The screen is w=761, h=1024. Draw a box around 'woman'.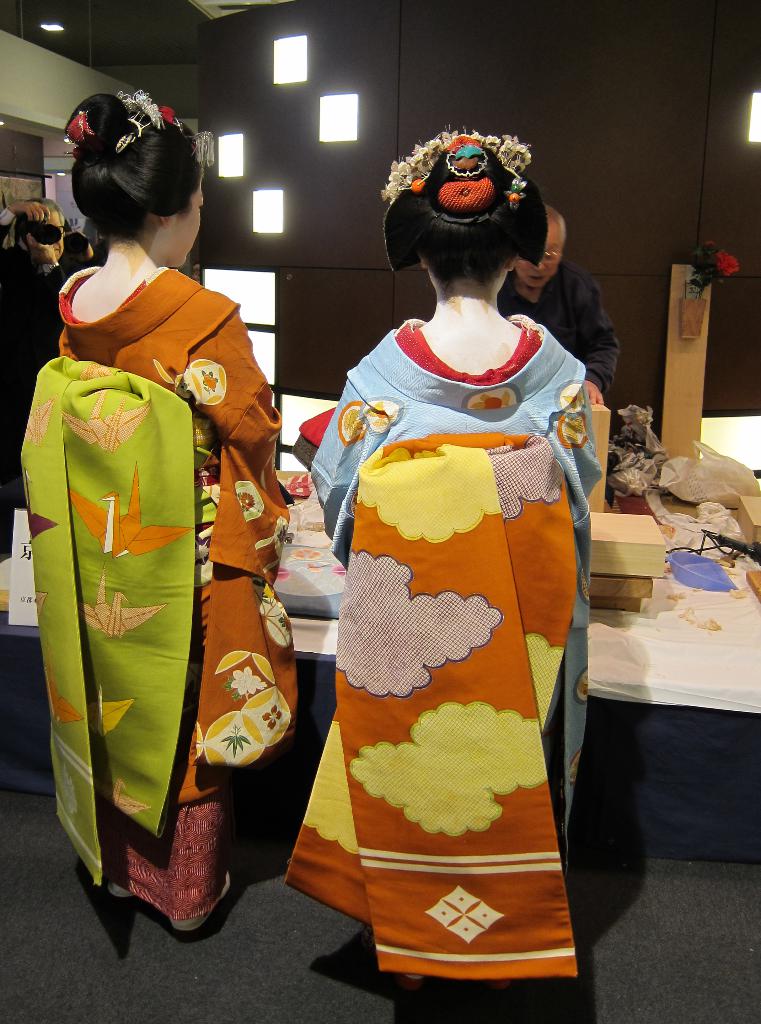
{"x1": 22, "y1": 83, "x2": 294, "y2": 927}.
